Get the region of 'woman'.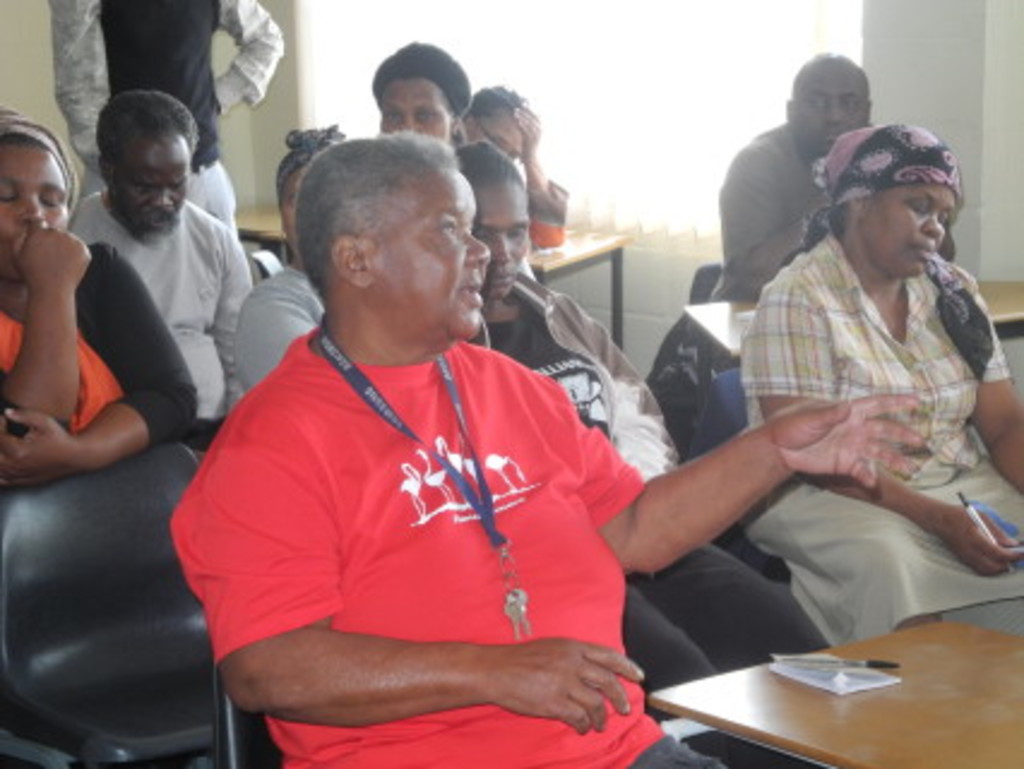
box(683, 111, 1012, 661).
